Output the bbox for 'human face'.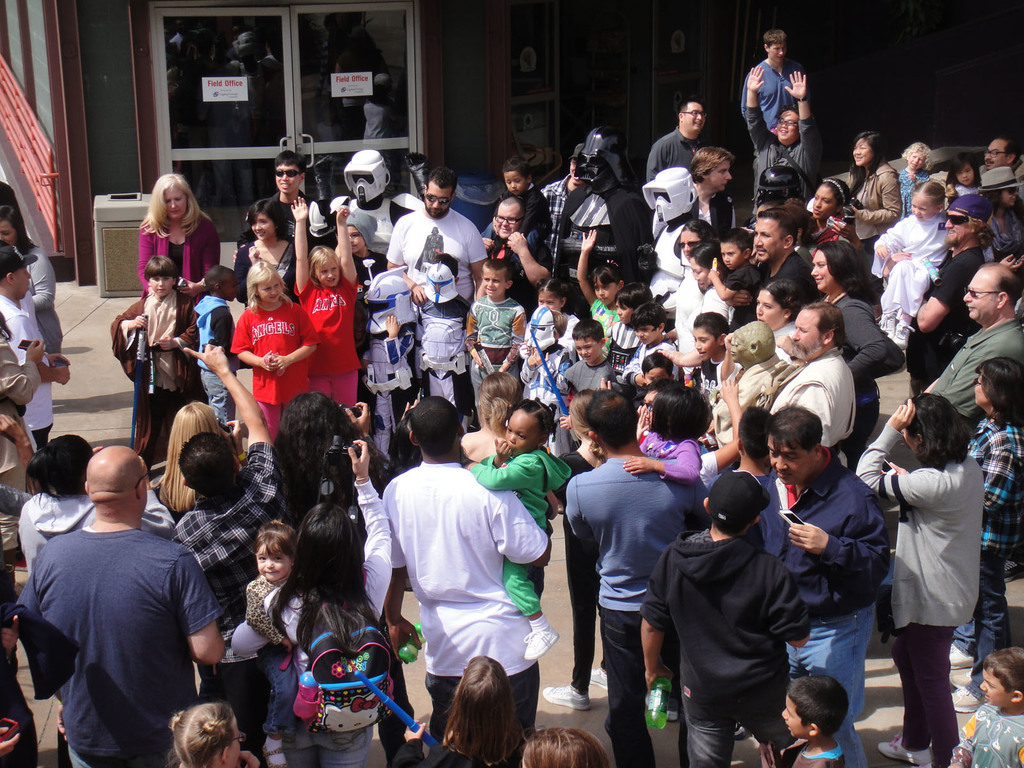
(x1=148, y1=276, x2=172, y2=298).
